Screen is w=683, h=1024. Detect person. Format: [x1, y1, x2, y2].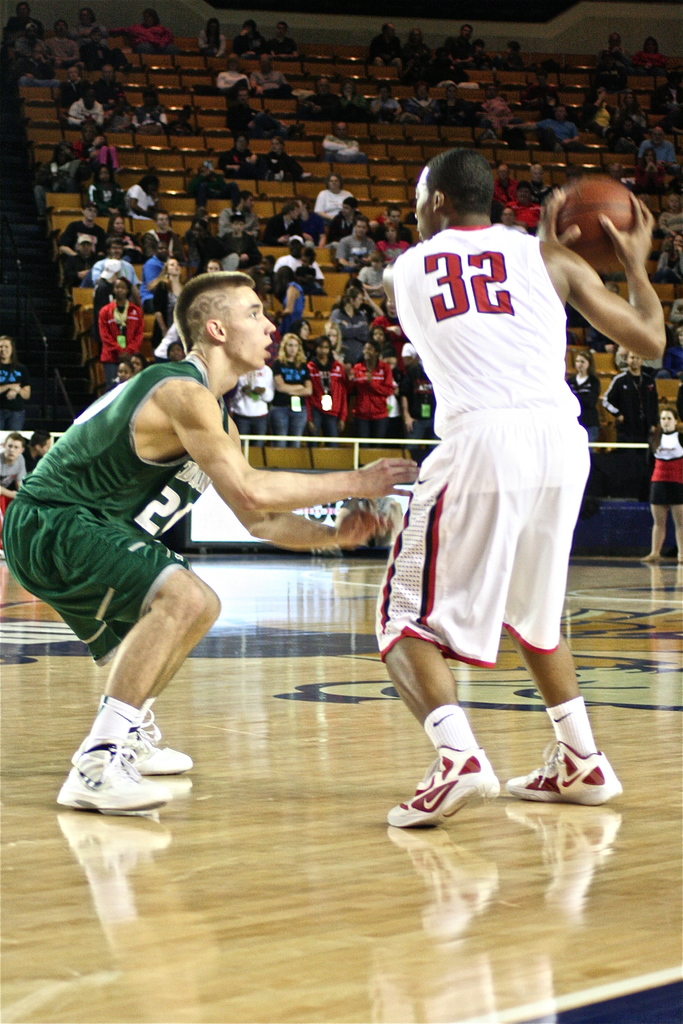
[347, 326, 388, 440].
